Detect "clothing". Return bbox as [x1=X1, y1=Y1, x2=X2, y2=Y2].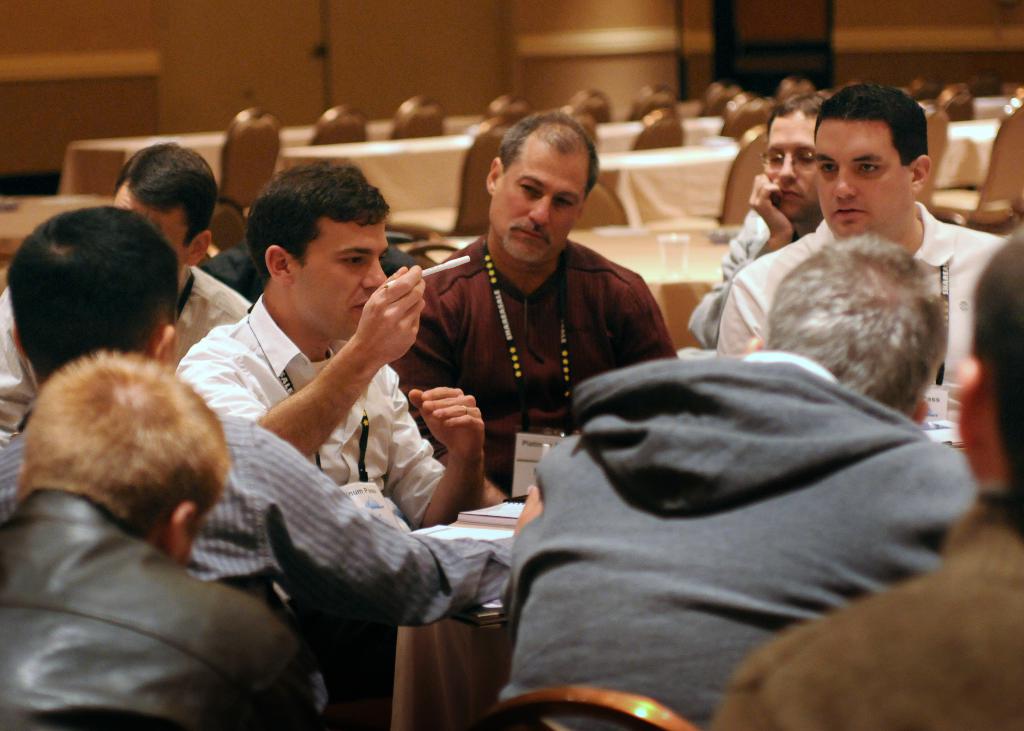
[x1=0, y1=261, x2=260, y2=444].
